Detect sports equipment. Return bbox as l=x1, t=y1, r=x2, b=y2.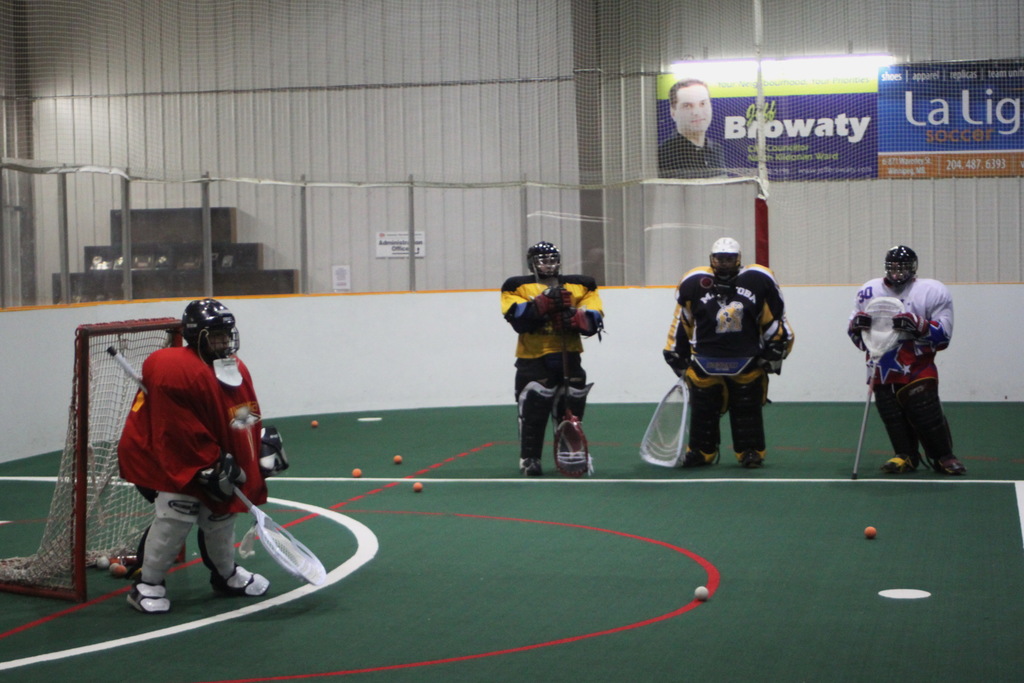
l=895, t=375, r=950, b=468.
